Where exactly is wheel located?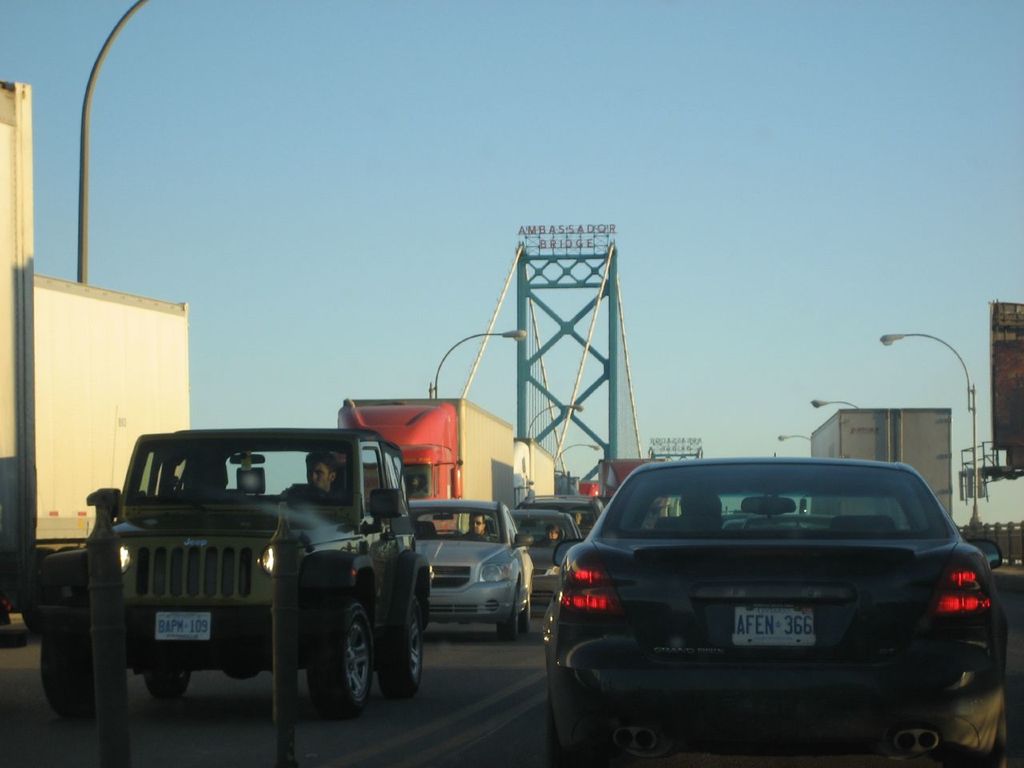
Its bounding box is (308, 600, 374, 710).
